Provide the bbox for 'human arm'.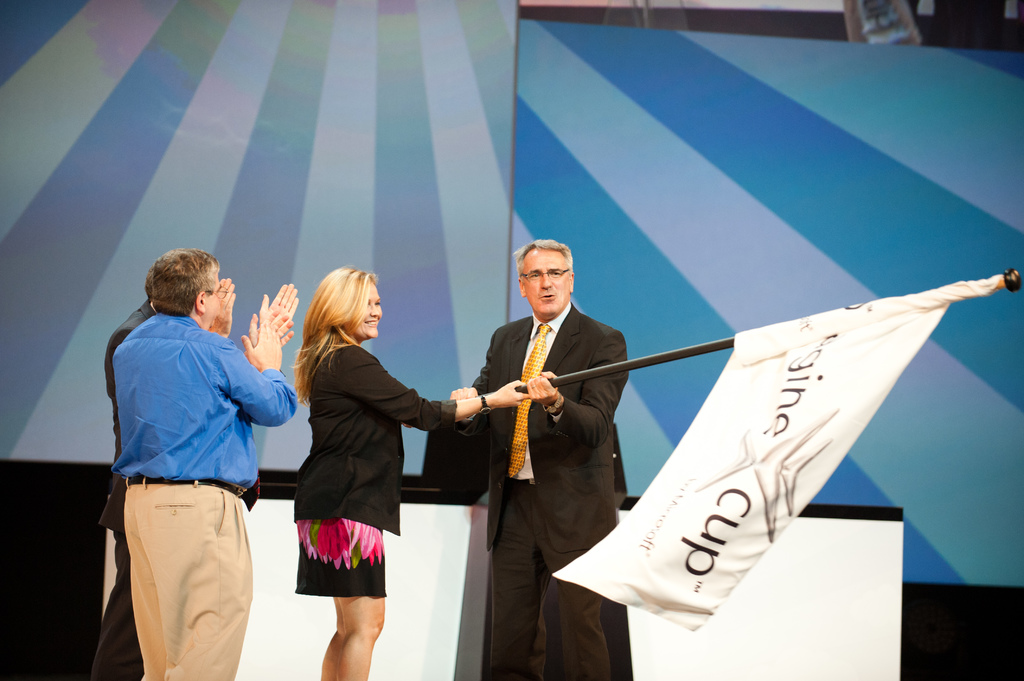
x1=199, y1=273, x2=240, y2=340.
